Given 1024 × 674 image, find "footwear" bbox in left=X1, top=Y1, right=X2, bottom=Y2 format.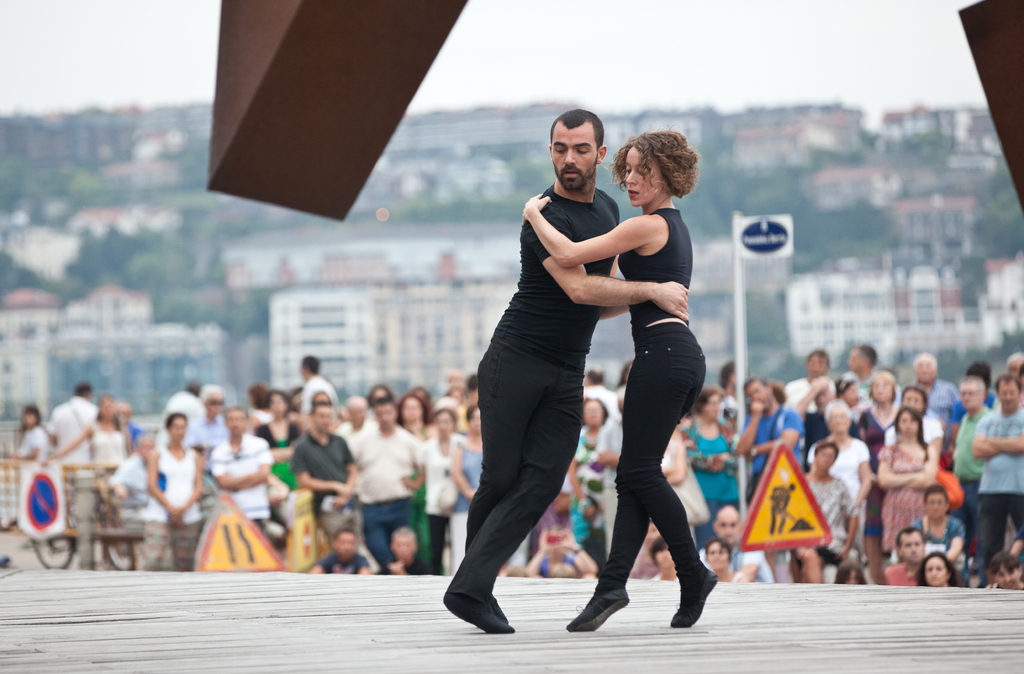
left=454, top=593, right=513, bottom=634.
